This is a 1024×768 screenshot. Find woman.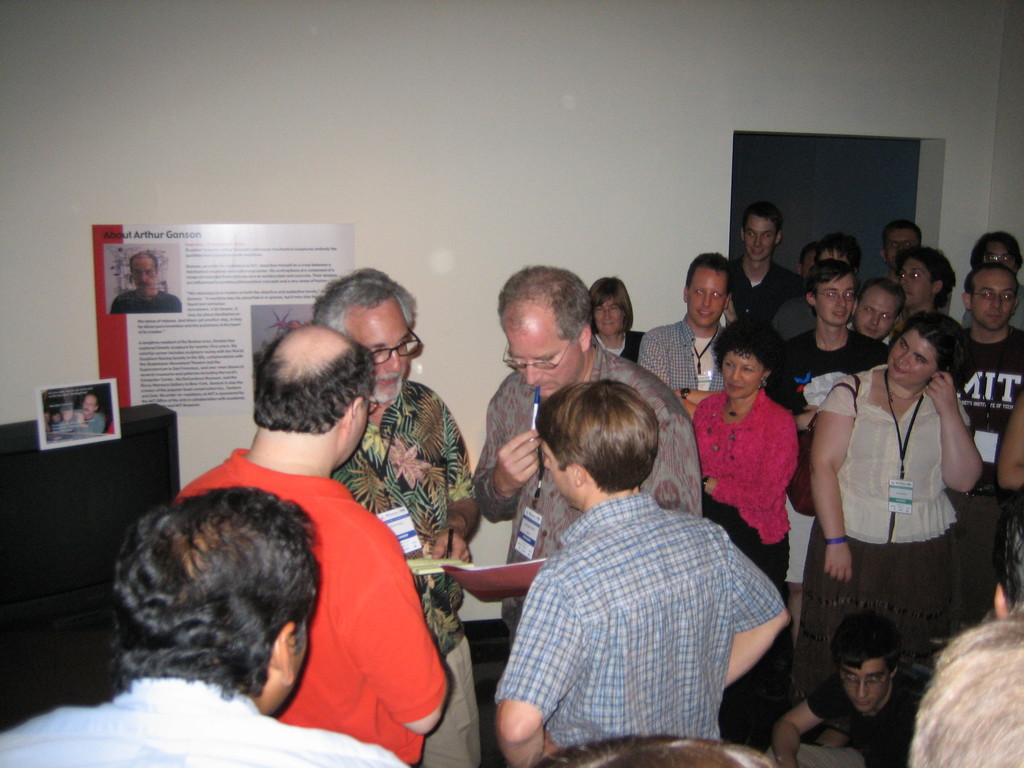
Bounding box: (787,310,988,710).
